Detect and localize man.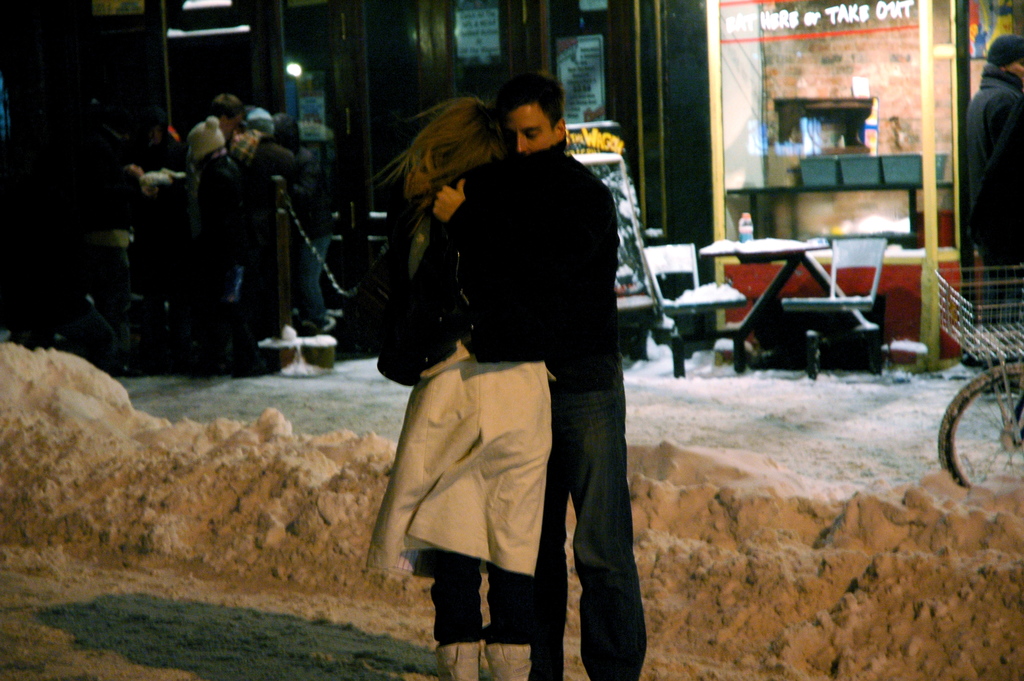
Localized at 179,127,243,375.
